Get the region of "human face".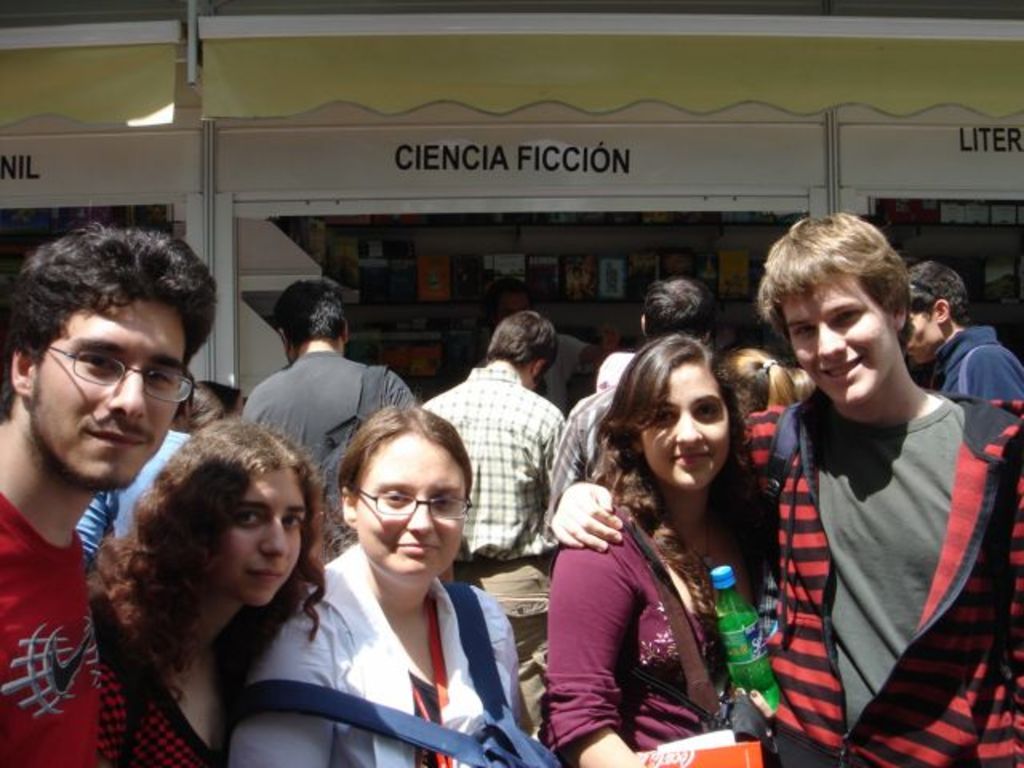
(909, 310, 933, 365).
